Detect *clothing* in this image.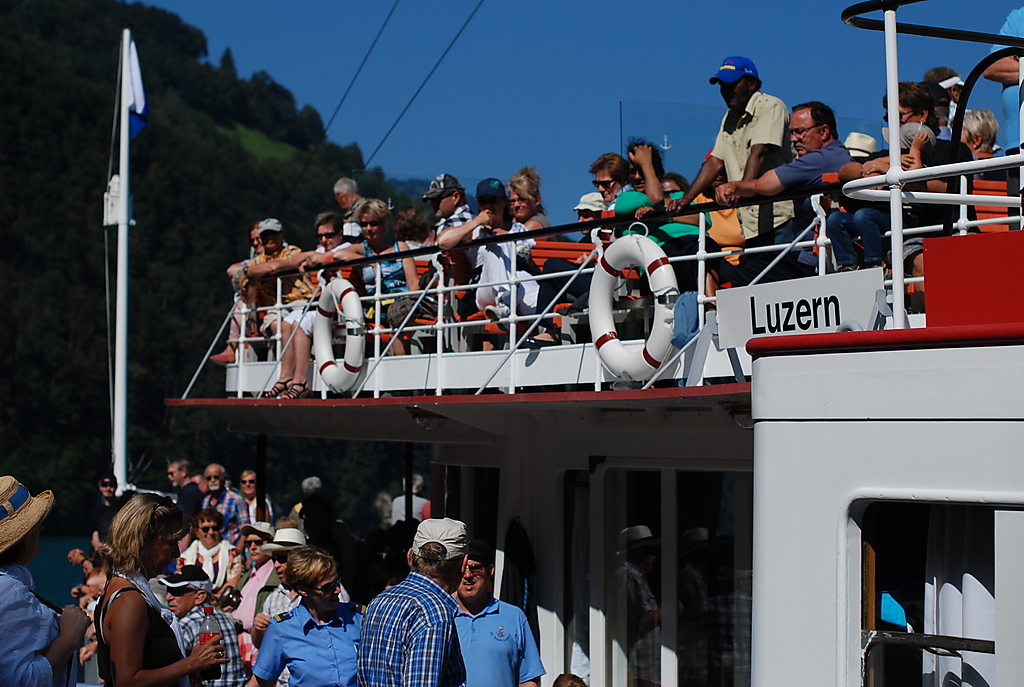
Detection: 775/139/845/212.
